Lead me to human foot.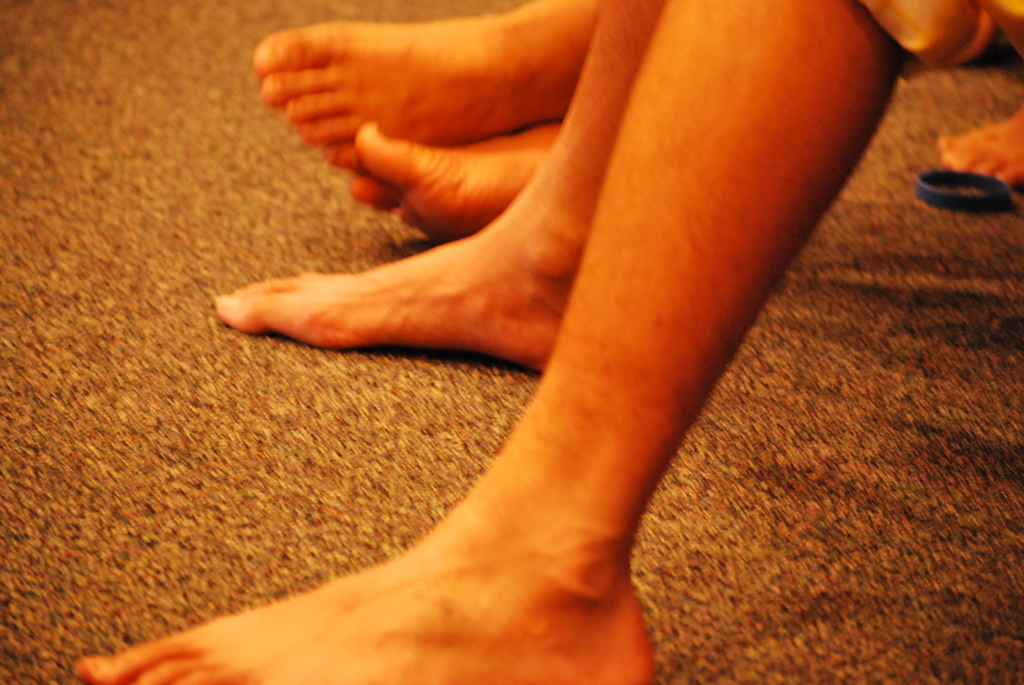
Lead to bbox=[349, 123, 562, 236].
